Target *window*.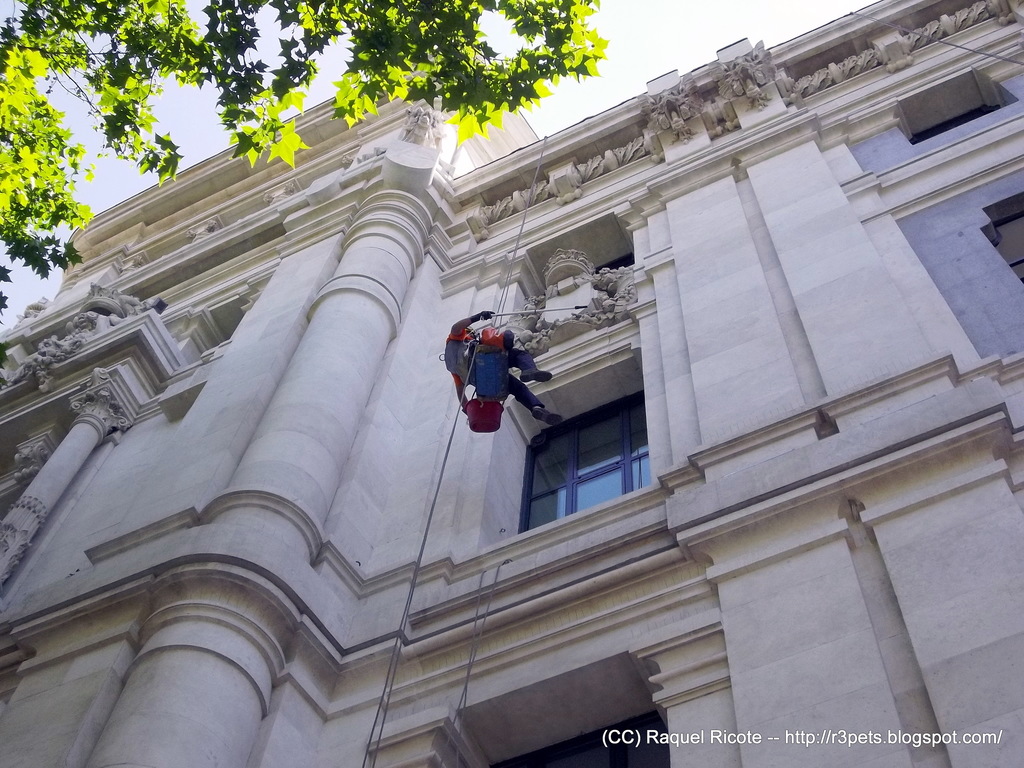
Target region: Rect(518, 385, 659, 531).
